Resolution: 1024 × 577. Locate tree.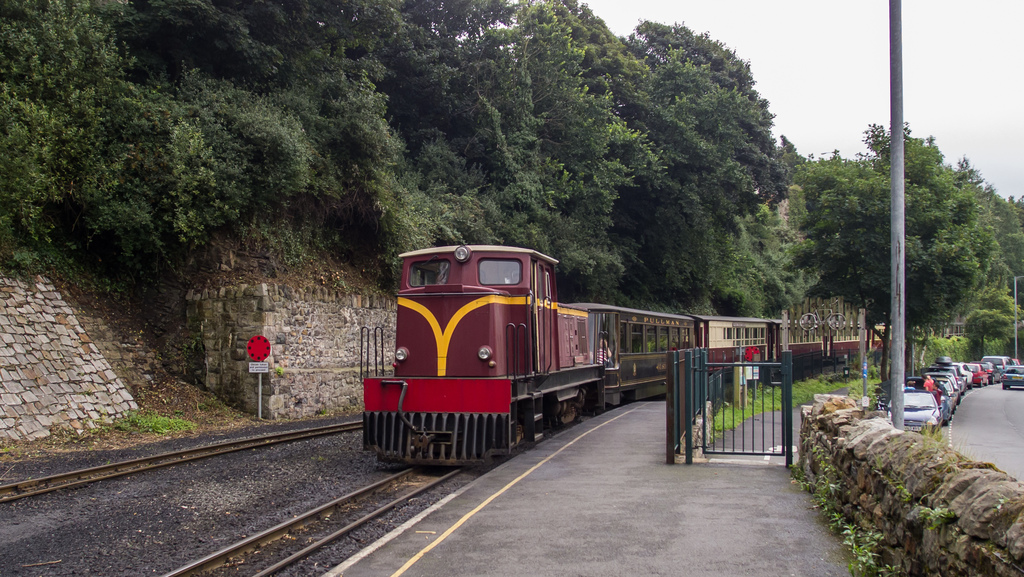
rect(812, 89, 992, 407).
